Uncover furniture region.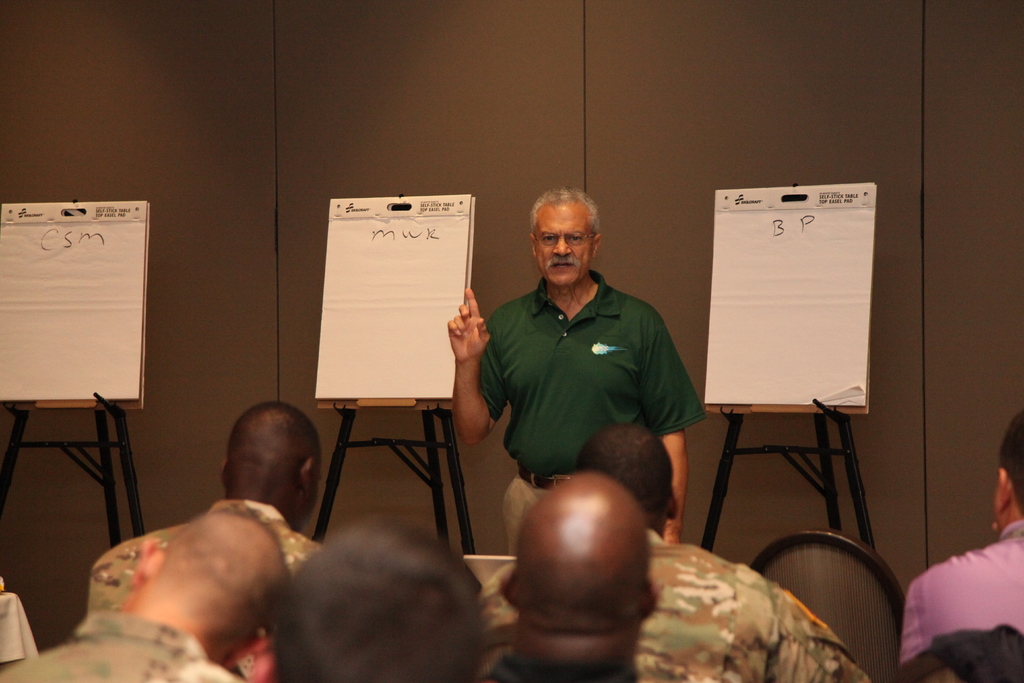
Uncovered: (x1=320, y1=400, x2=472, y2=554).
